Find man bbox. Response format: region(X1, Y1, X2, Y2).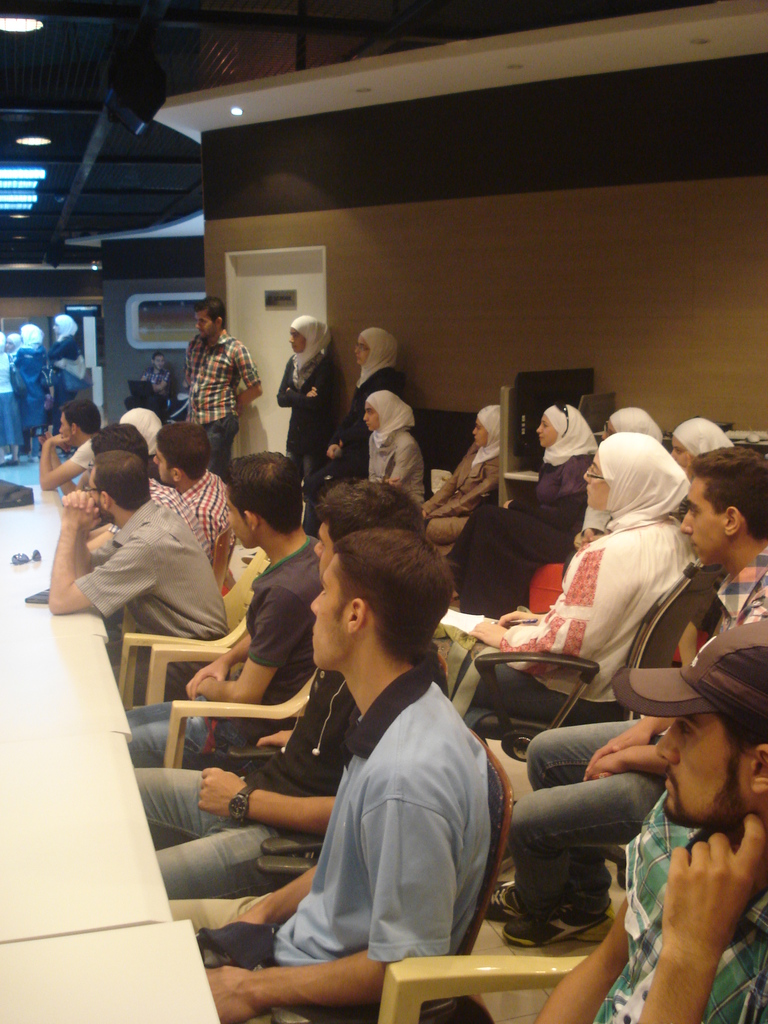
region(122, 473, 454, 898).
